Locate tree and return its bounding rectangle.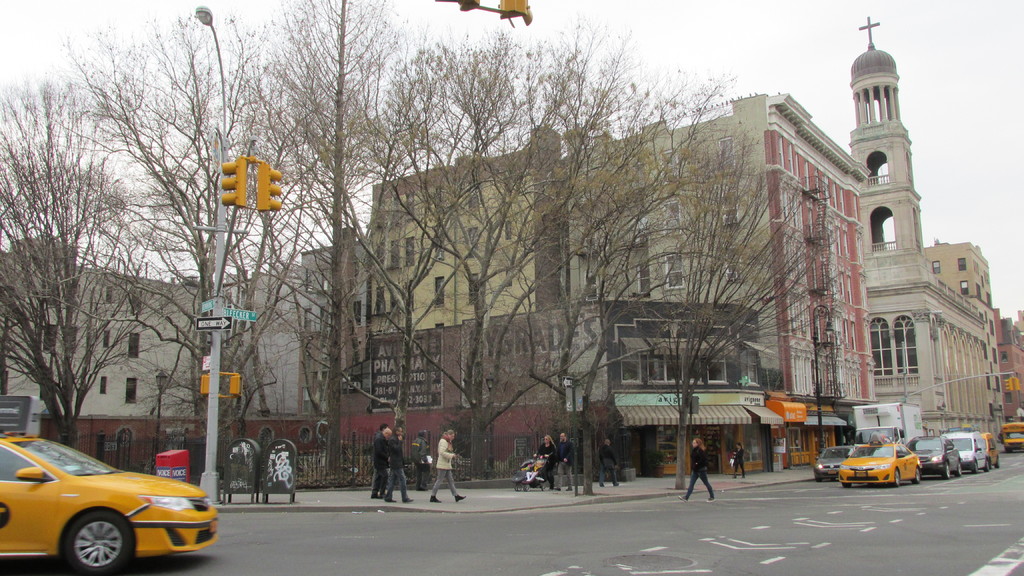
<region>598, 49, 851, 500</region>.
